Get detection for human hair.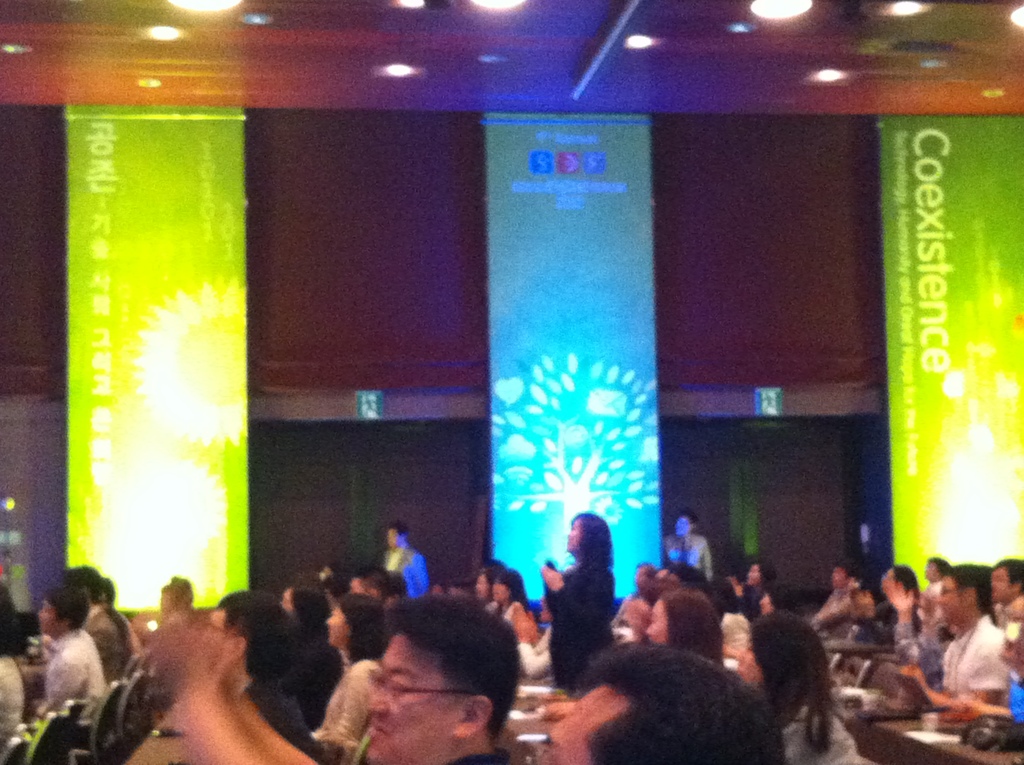
Detection: [751, 558, 778, 581].
